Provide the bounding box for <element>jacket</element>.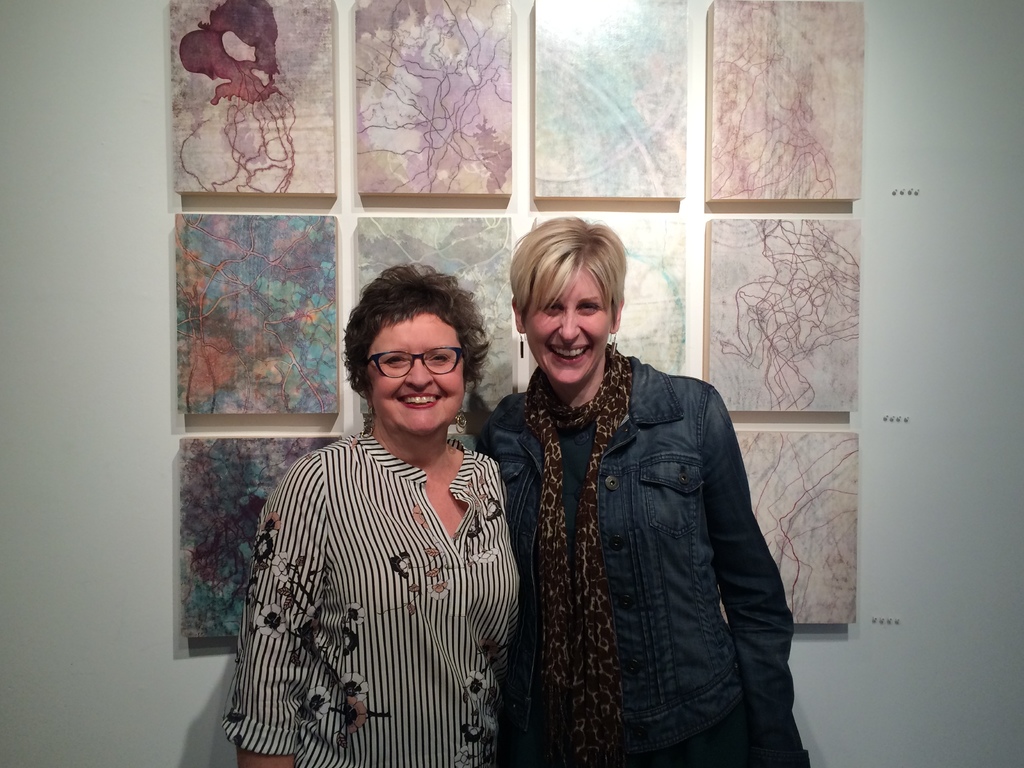
463 286 795 758.
